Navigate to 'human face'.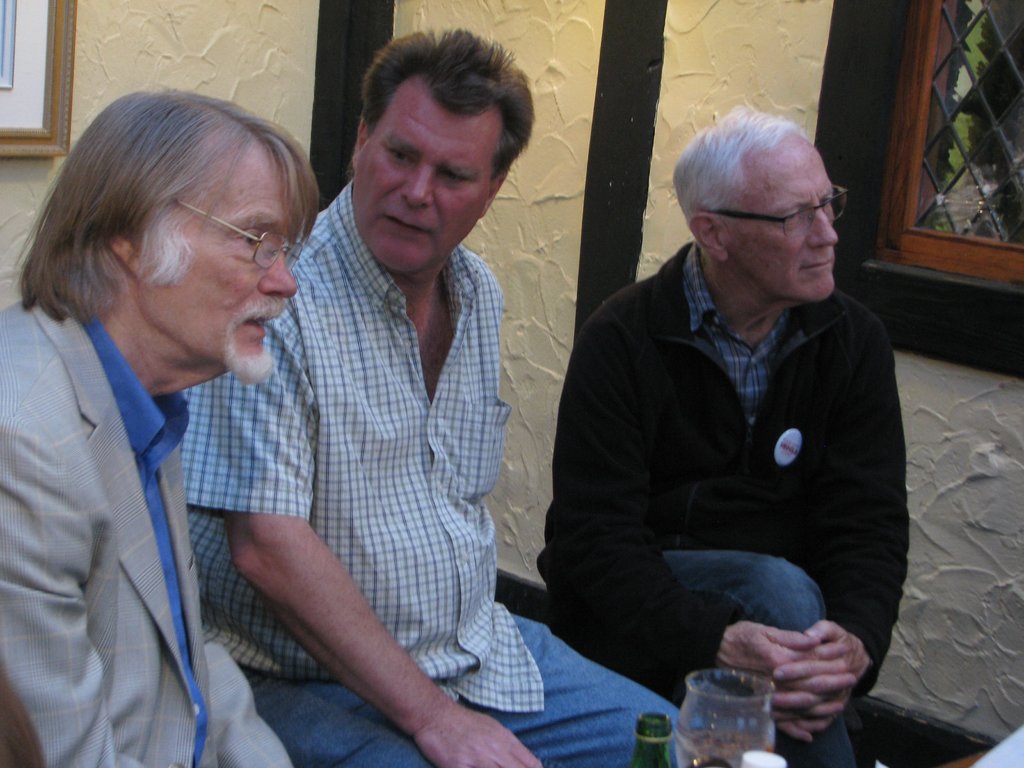
Navigation target: locate(136, 137, 295, 372).
